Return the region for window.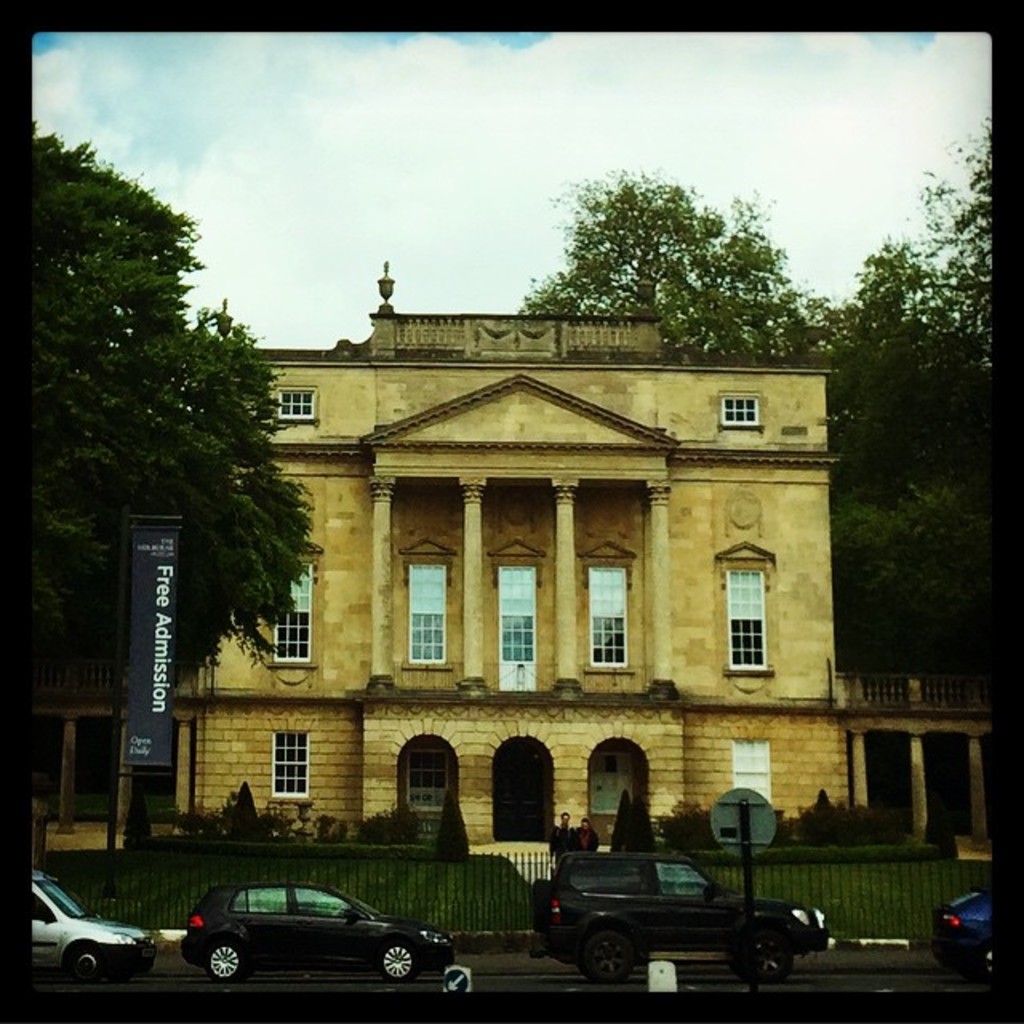
bbox=(270, 730, 310, 794).
